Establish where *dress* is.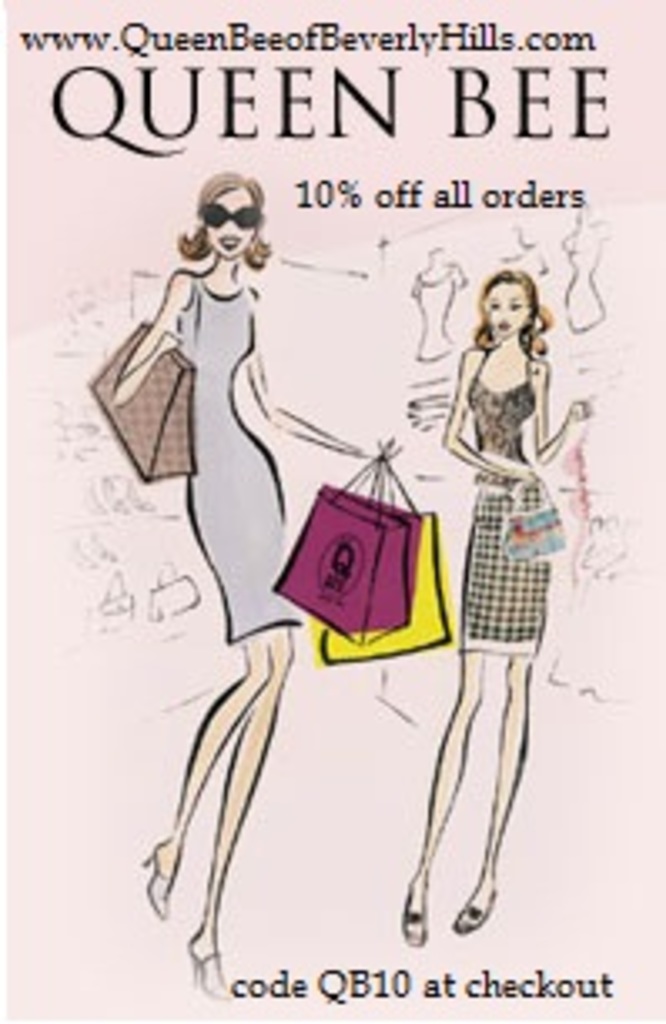
Established at x1=448 y1=351 x2=552 y2=659.
